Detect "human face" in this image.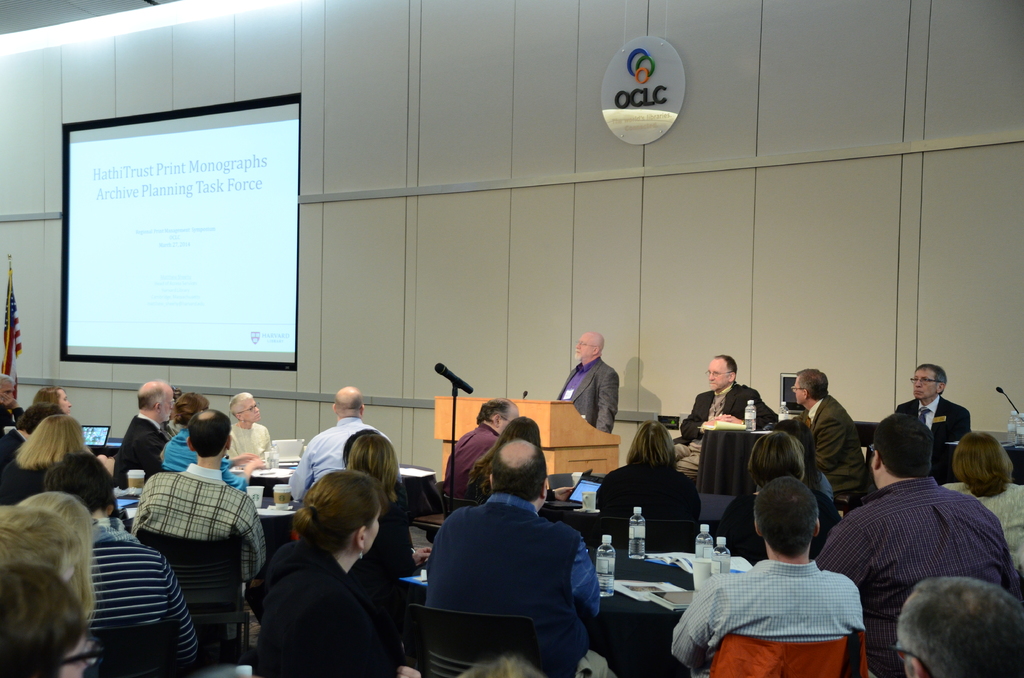
Detection: BBox(245, 395, 262, 417).
